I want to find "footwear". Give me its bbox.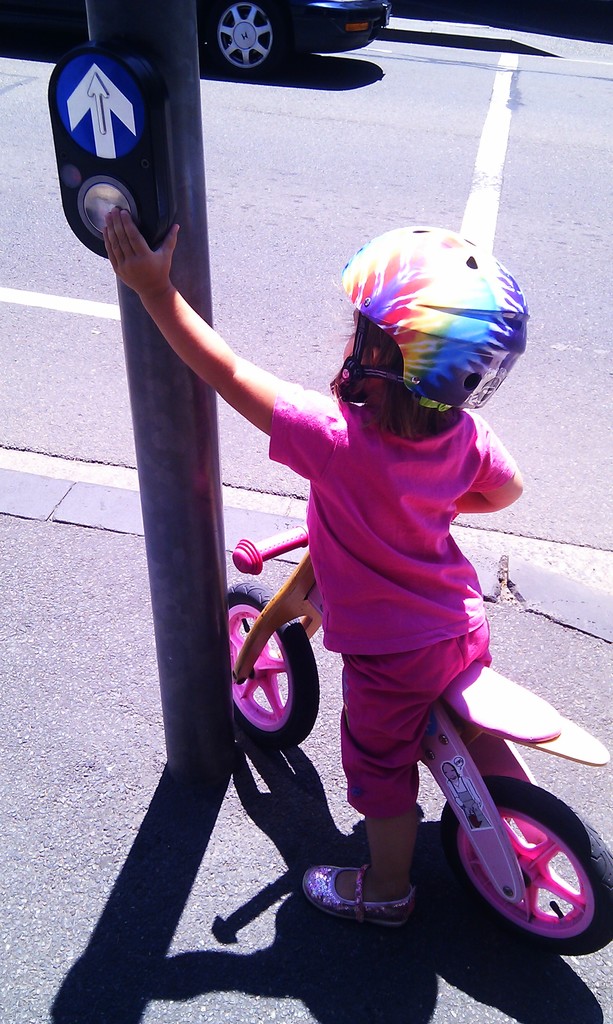
box=[314, 867, 410, 938].
